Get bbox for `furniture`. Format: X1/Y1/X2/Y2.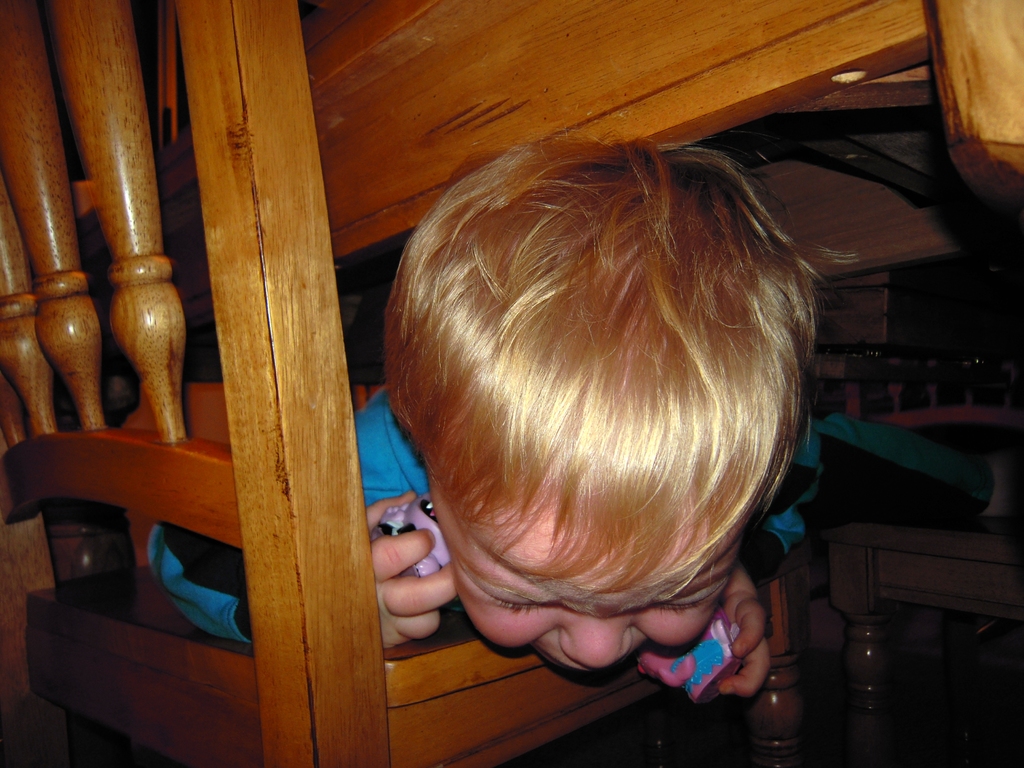
71/0/1018/404.
